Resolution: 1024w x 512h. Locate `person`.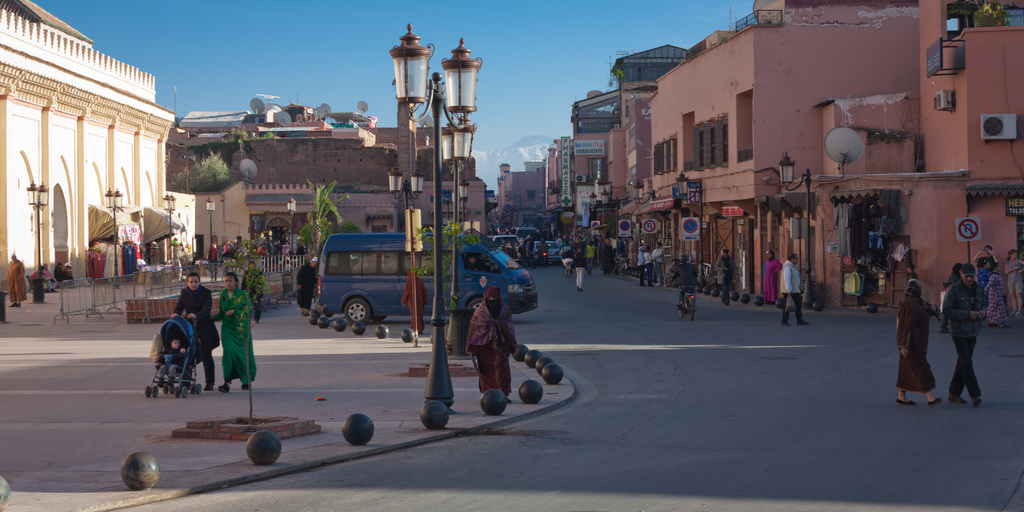
box(171, 271, 220, 388).
